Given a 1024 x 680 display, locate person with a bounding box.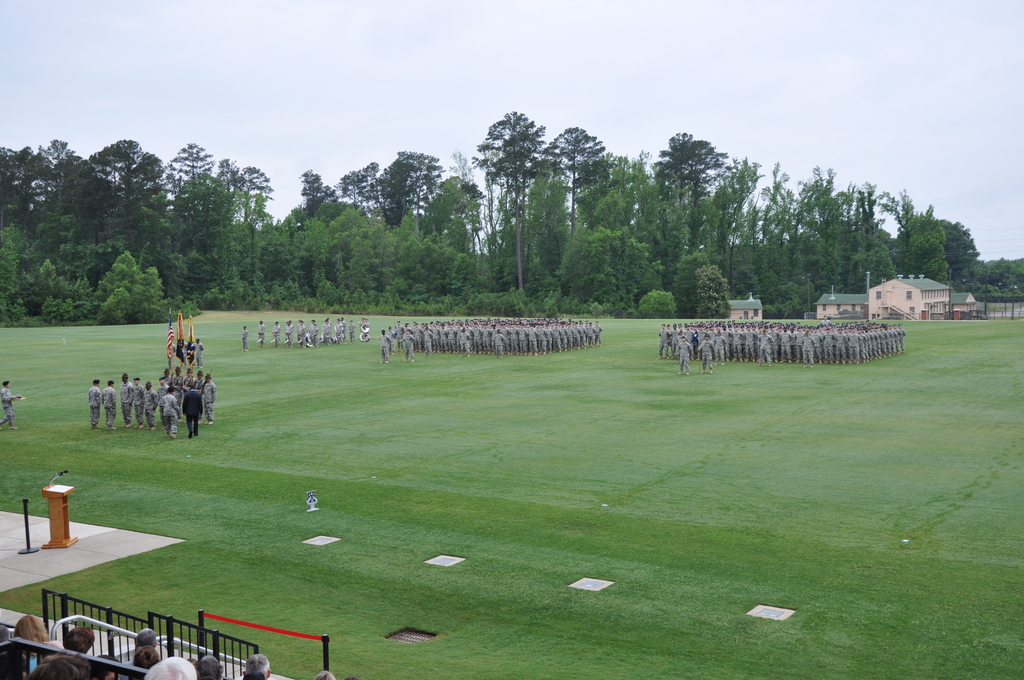
Located: select_region(282, 320, 295, 343).
